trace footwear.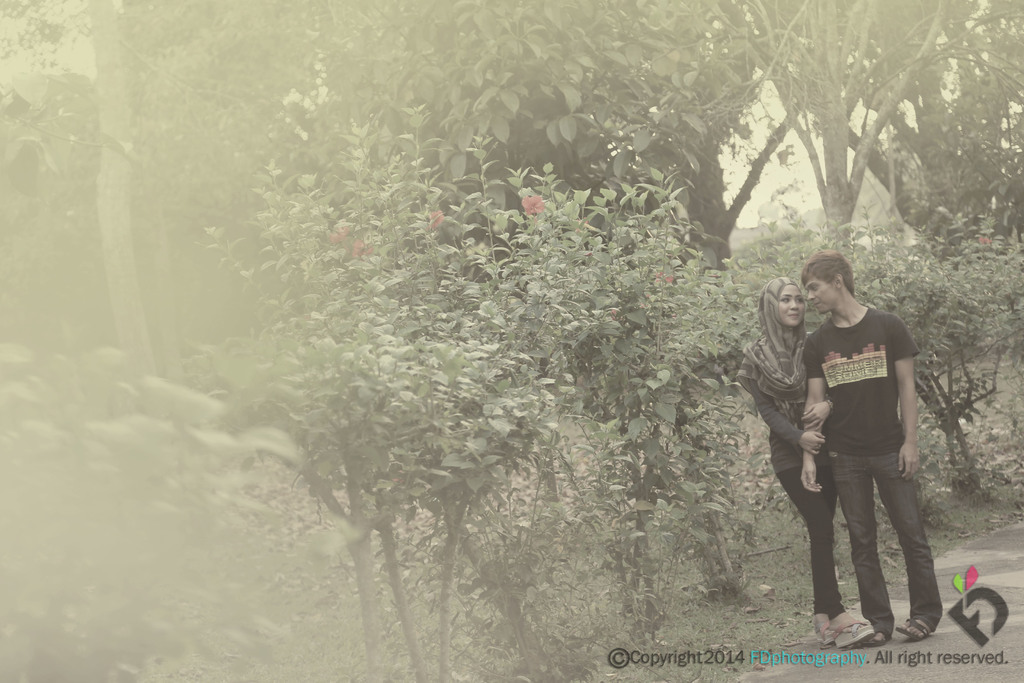
Traced to bbox=(816, 622, 831, 648).
